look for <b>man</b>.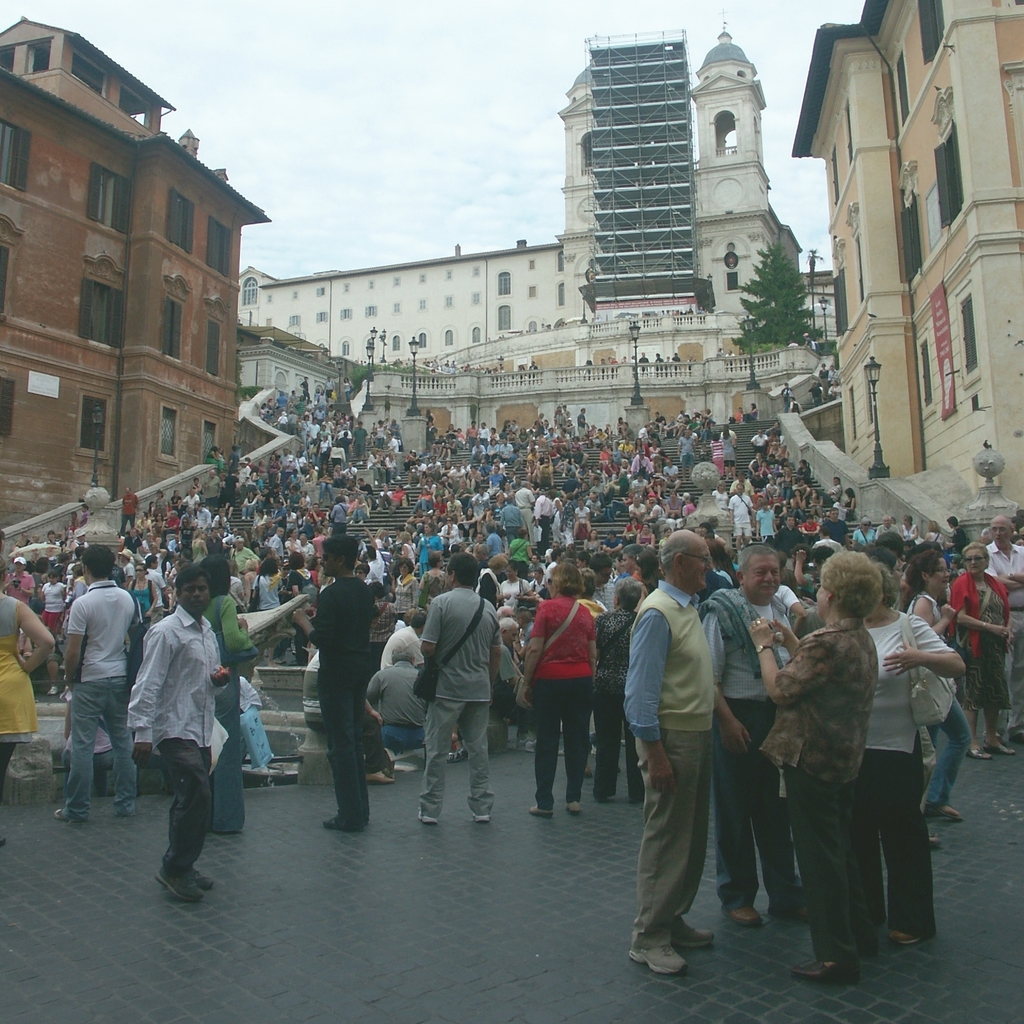
Found: BBox(111, 577, 236, 898).
